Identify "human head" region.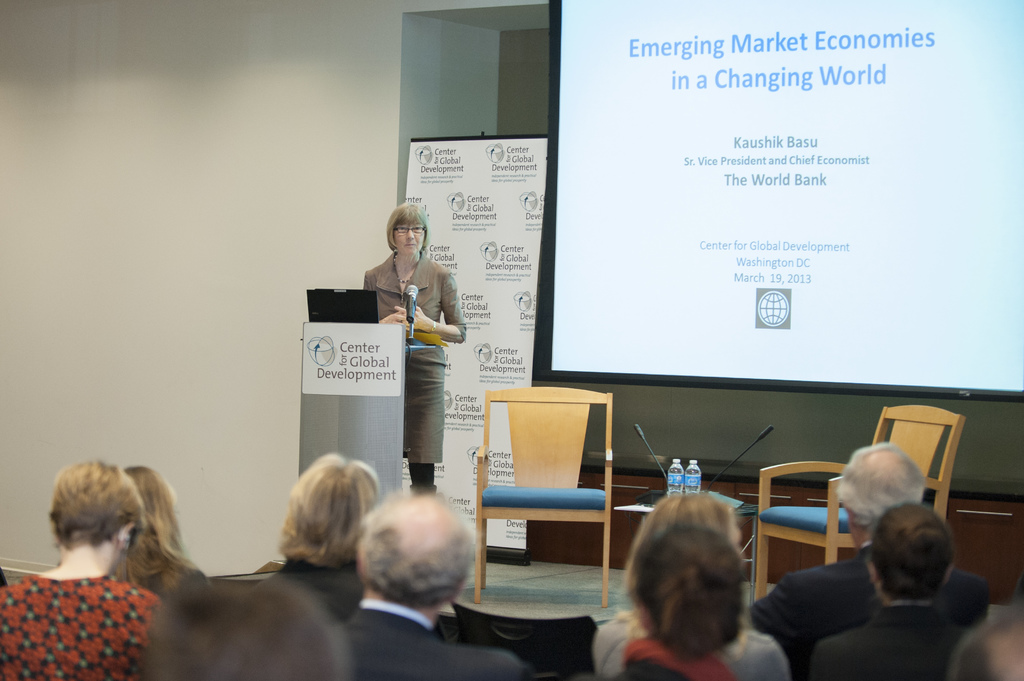
Region: <box>278,456,384,567</box>.
